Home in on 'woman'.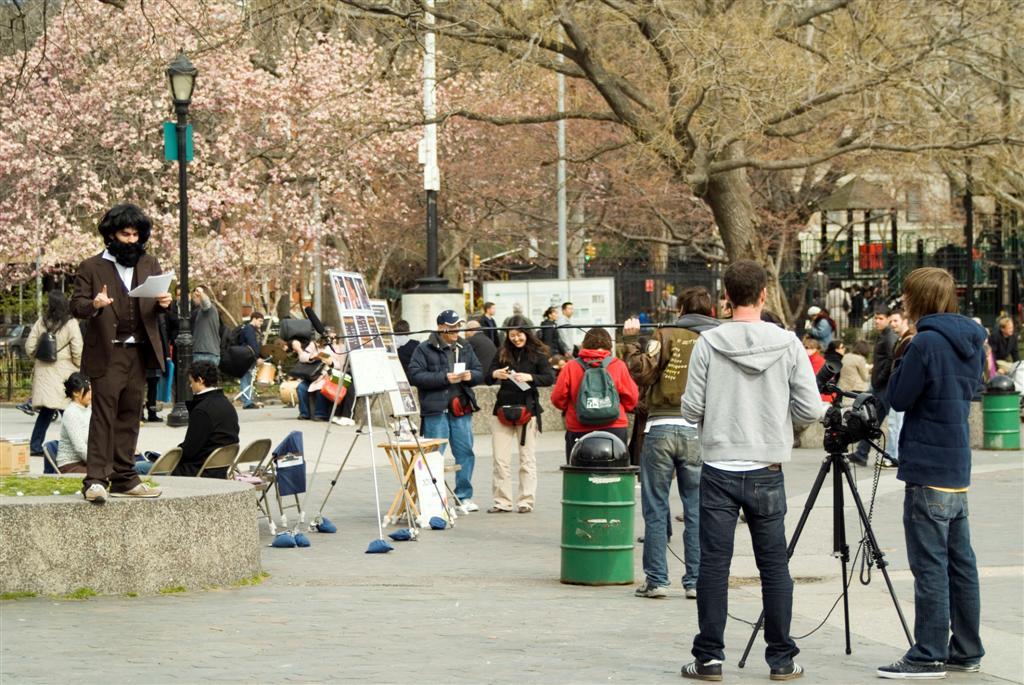
Homed in at crop(992, 309, 1023, 366).
